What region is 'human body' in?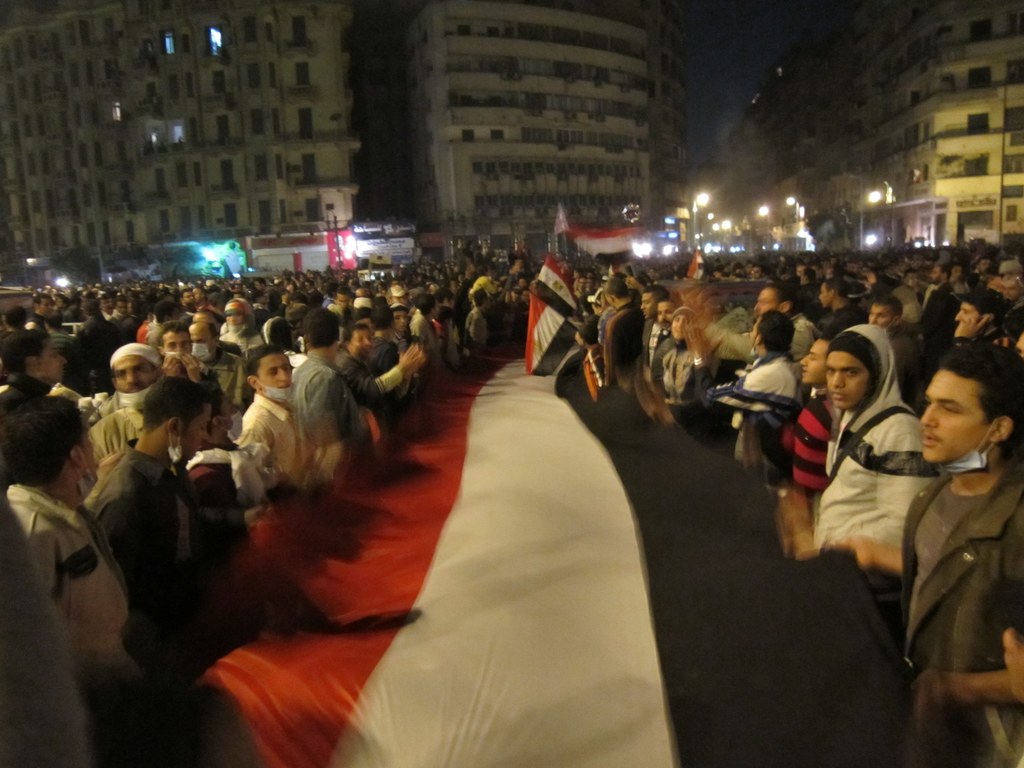
{"left": 813, "top": 277, "right": 866, "bottom": 344}.
